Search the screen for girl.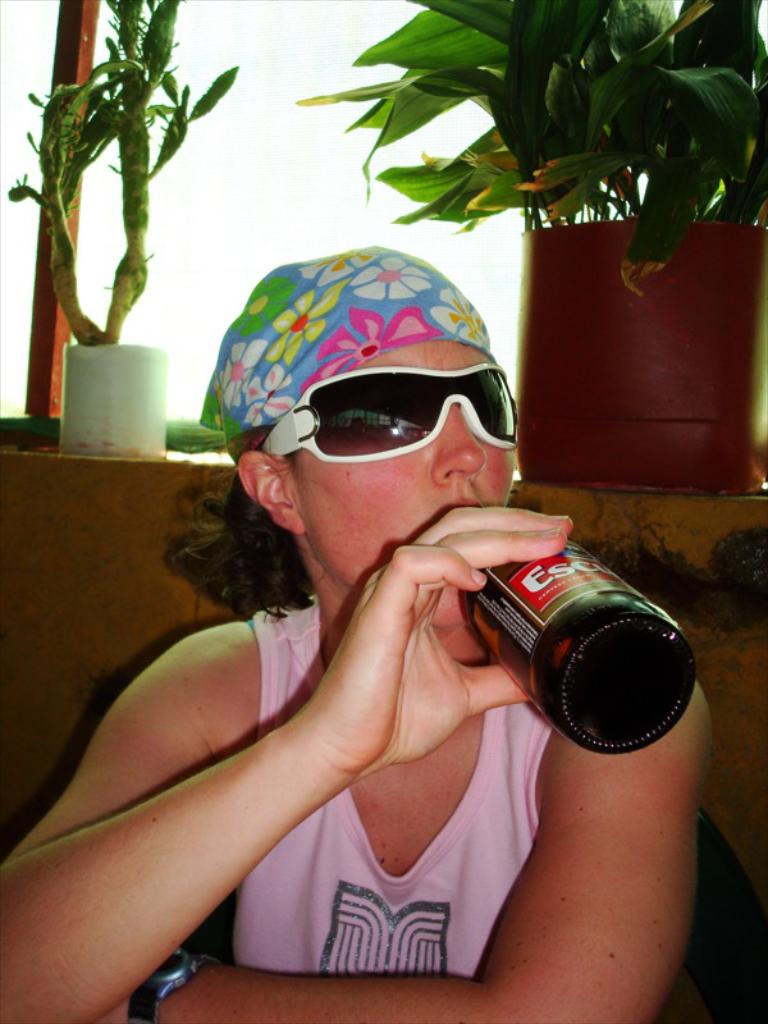
Found at crop(0, 242, 717, 1023).
